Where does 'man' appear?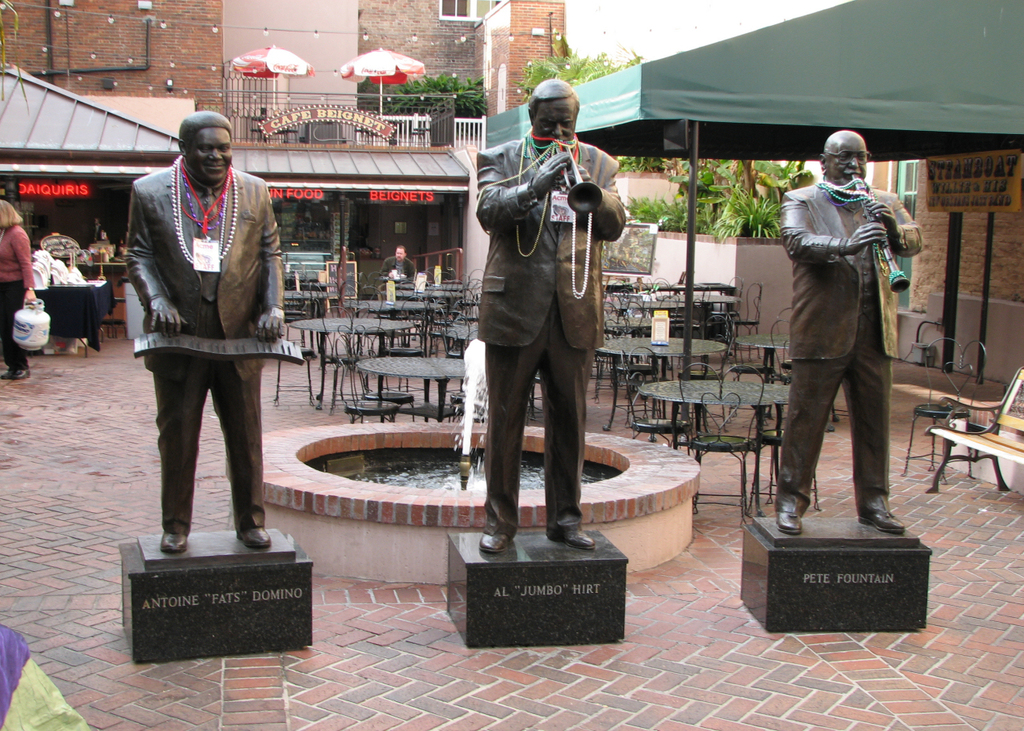
Appears at region(372, 236, 415, 275).
